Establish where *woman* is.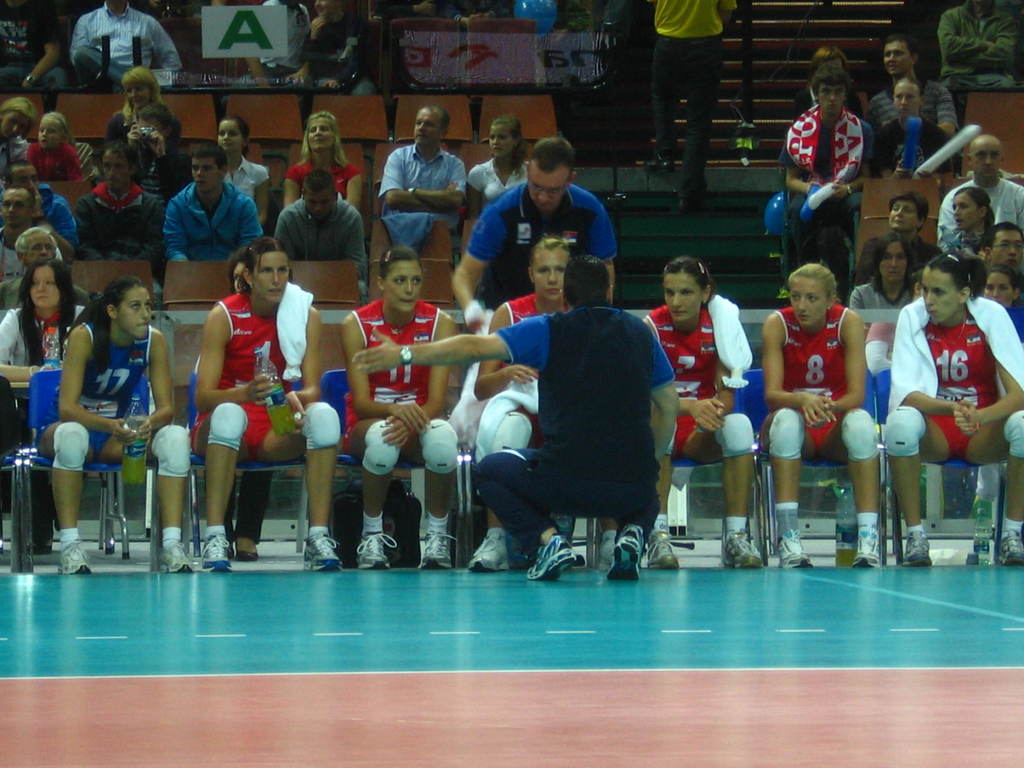
Established at crop(789, 45, 863, 125).
